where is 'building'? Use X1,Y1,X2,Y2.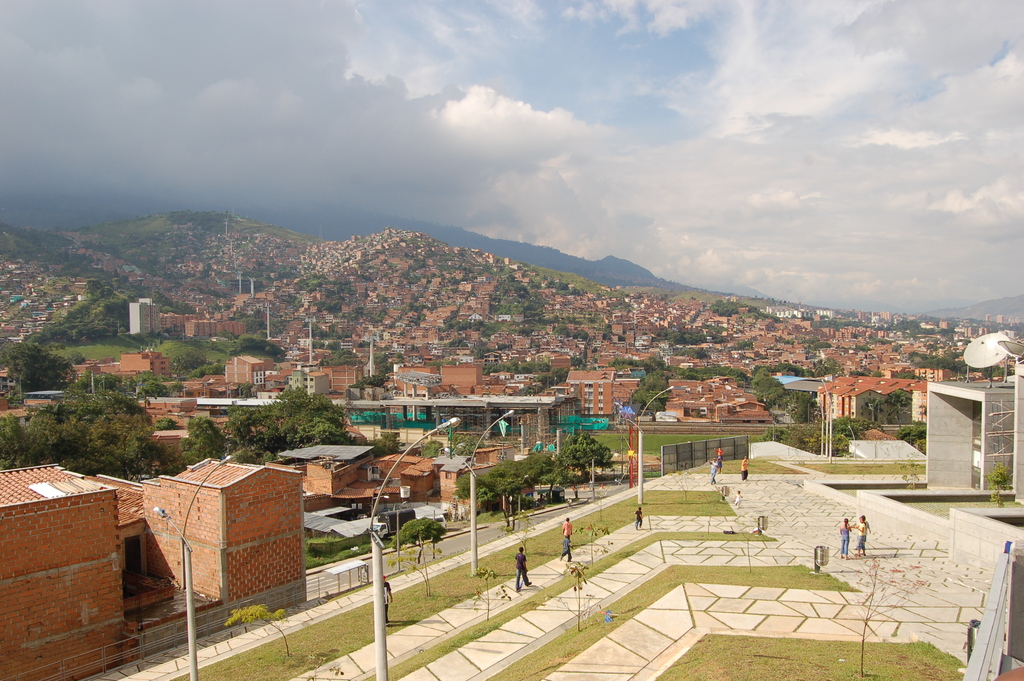
564,370,615,421.
